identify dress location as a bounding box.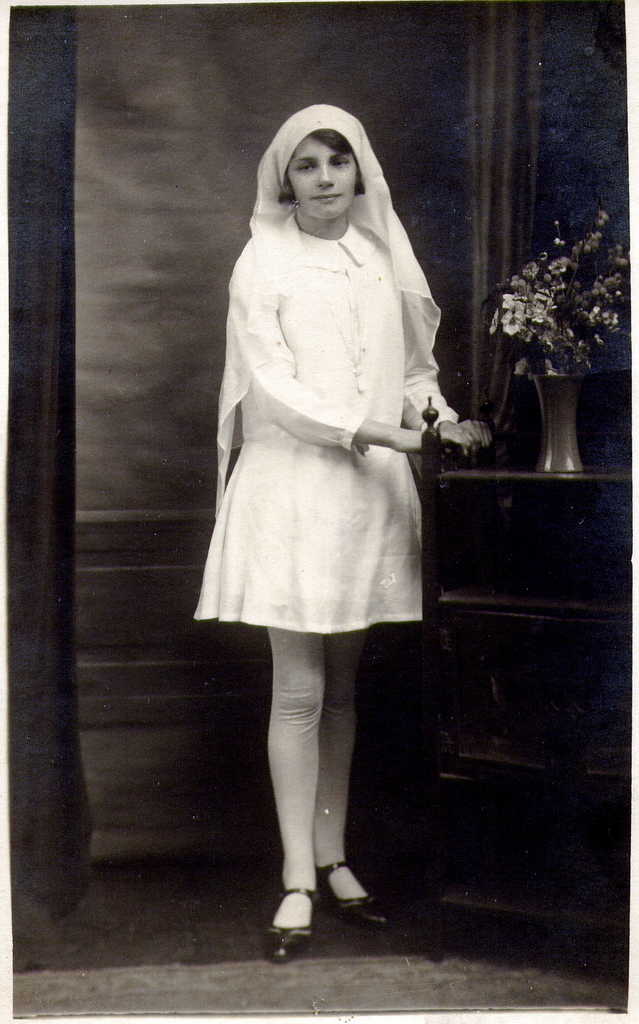
(left=196, top=245, right=446, bottom=599).
